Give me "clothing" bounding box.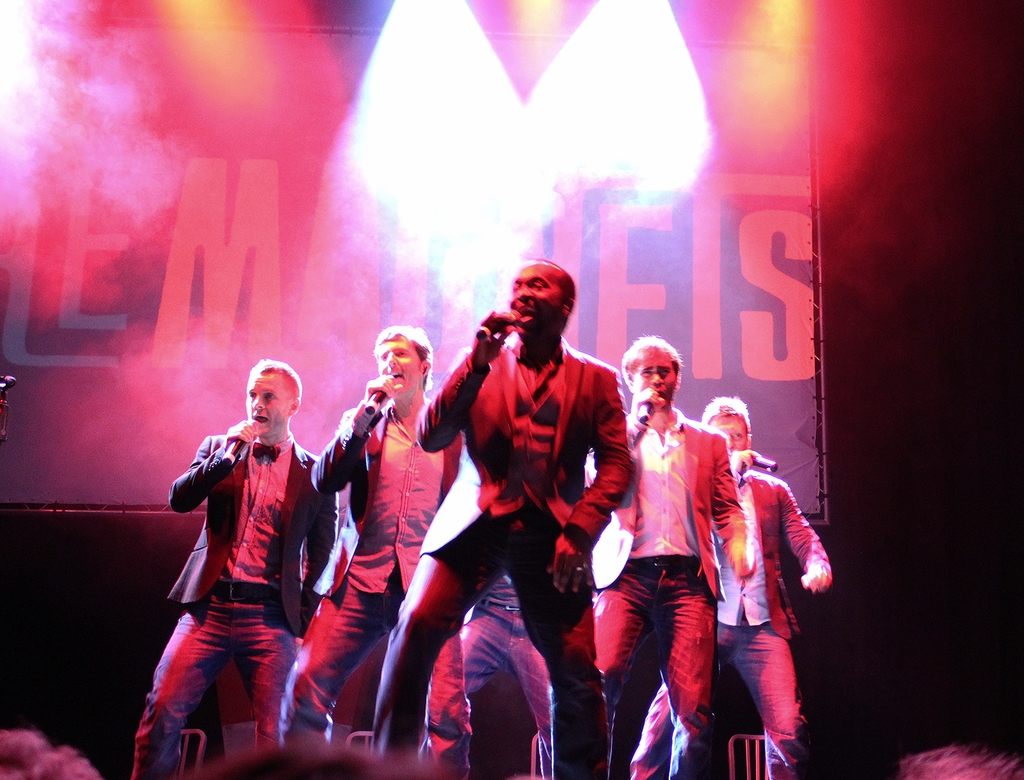
161, 398, 313, 735.
